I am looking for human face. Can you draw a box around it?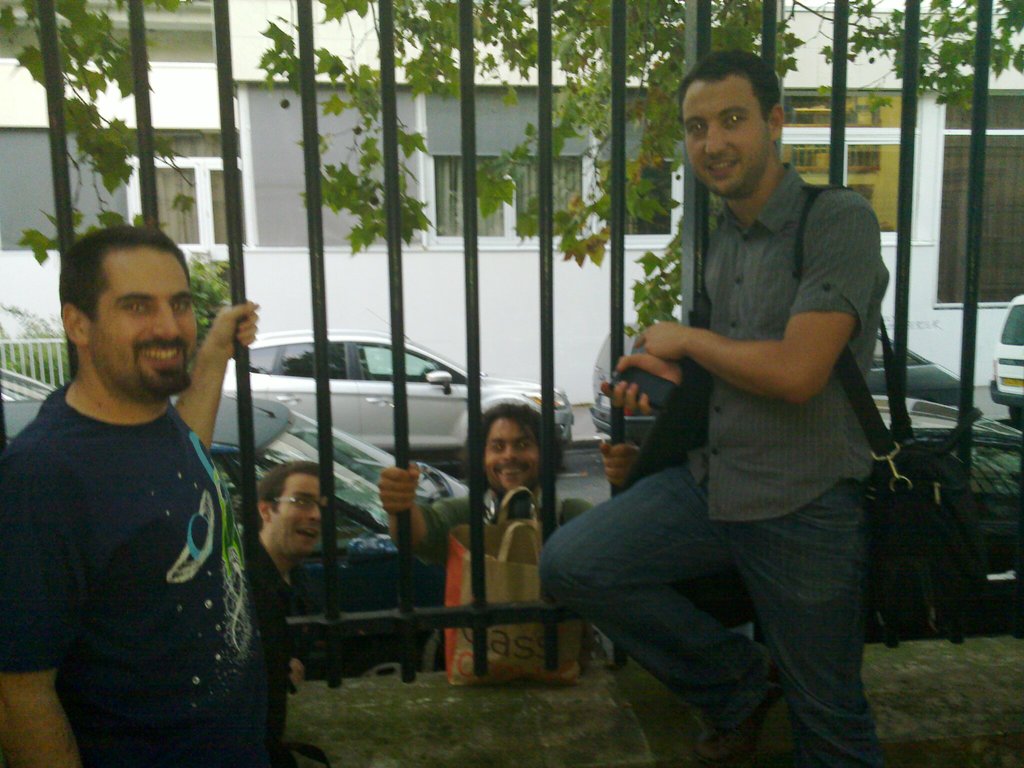
Sure, the bounding box is region(486, 417, 542, 492).
